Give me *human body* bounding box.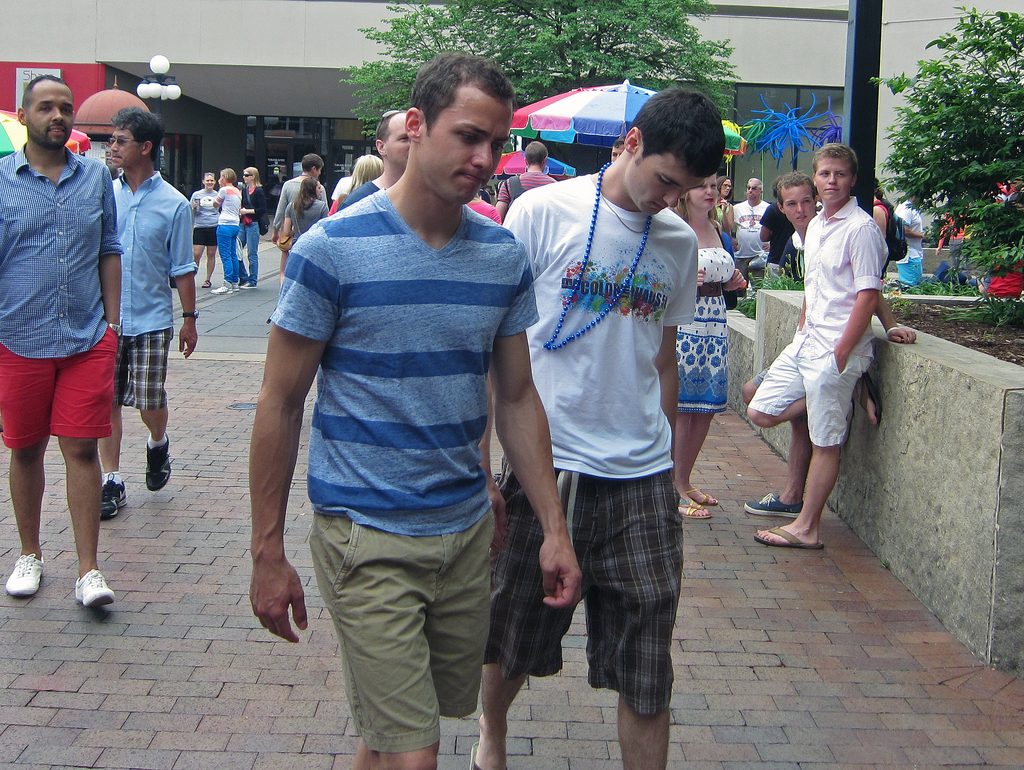
box=[0, 148, 132, 609].
